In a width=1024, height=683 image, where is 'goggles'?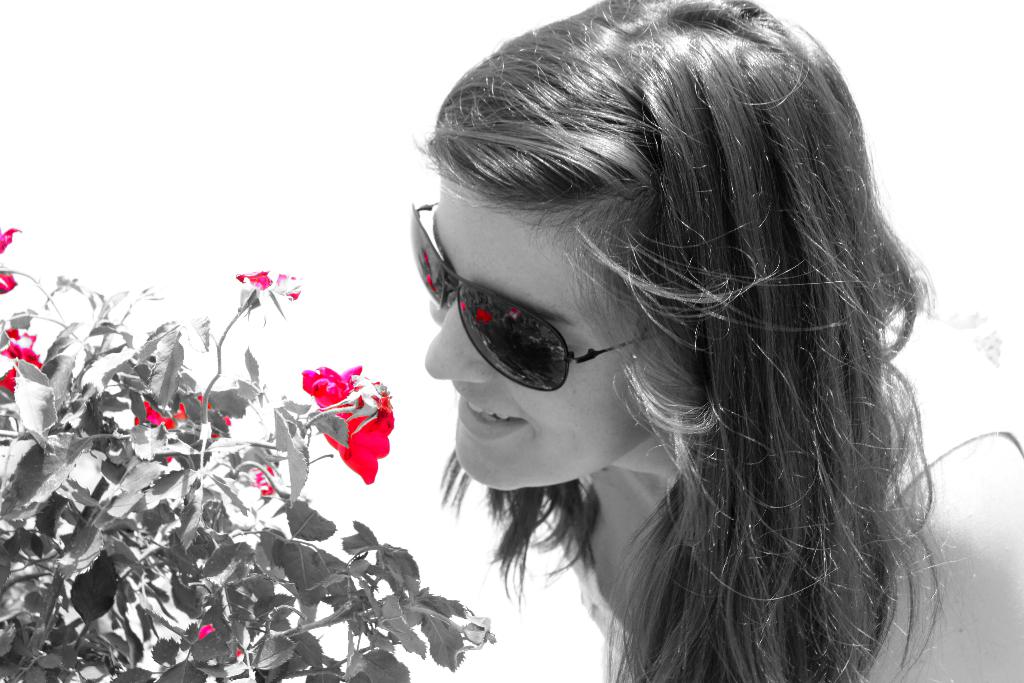
{"x1": 430, "y1": 229, "x2": 680, "y2": 402}.
